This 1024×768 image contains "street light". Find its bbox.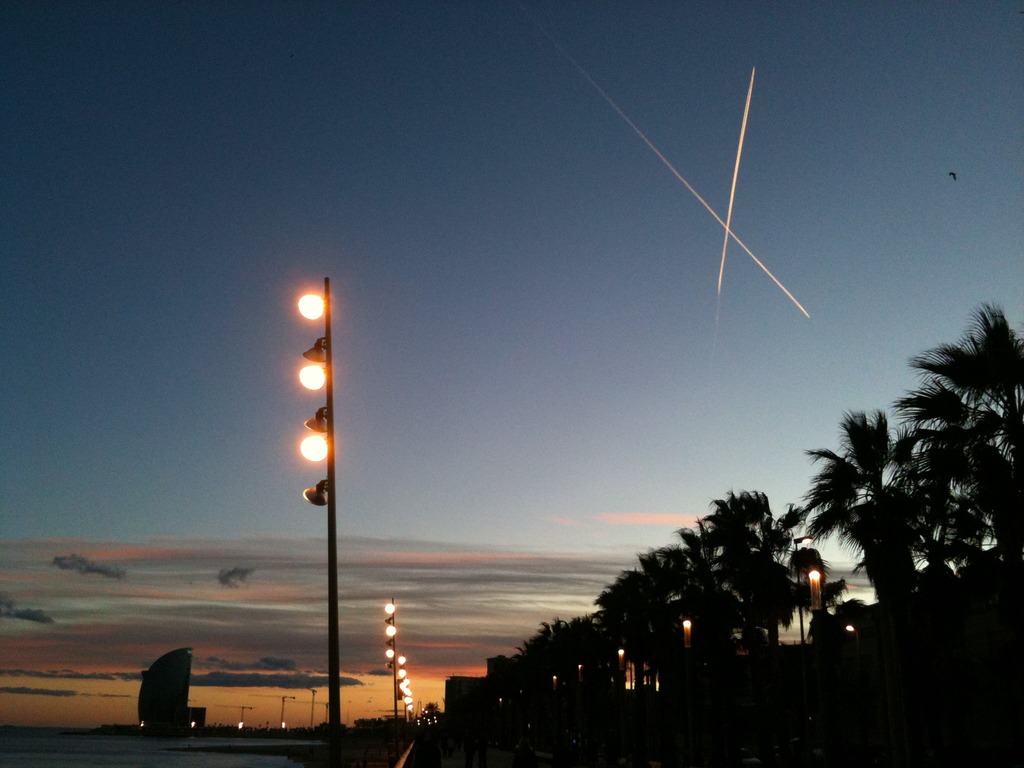
{"left": 382, "top": 597, "right": 398, "bottom": 766}.
